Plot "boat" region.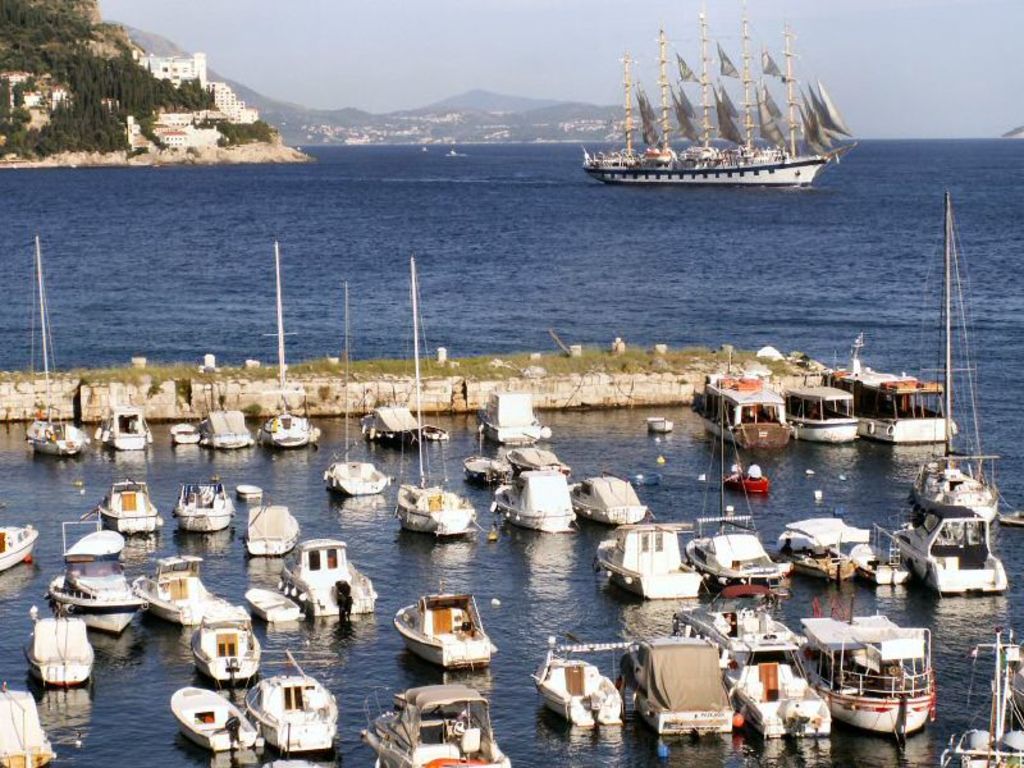
Plotted at 265 241 317 452.
